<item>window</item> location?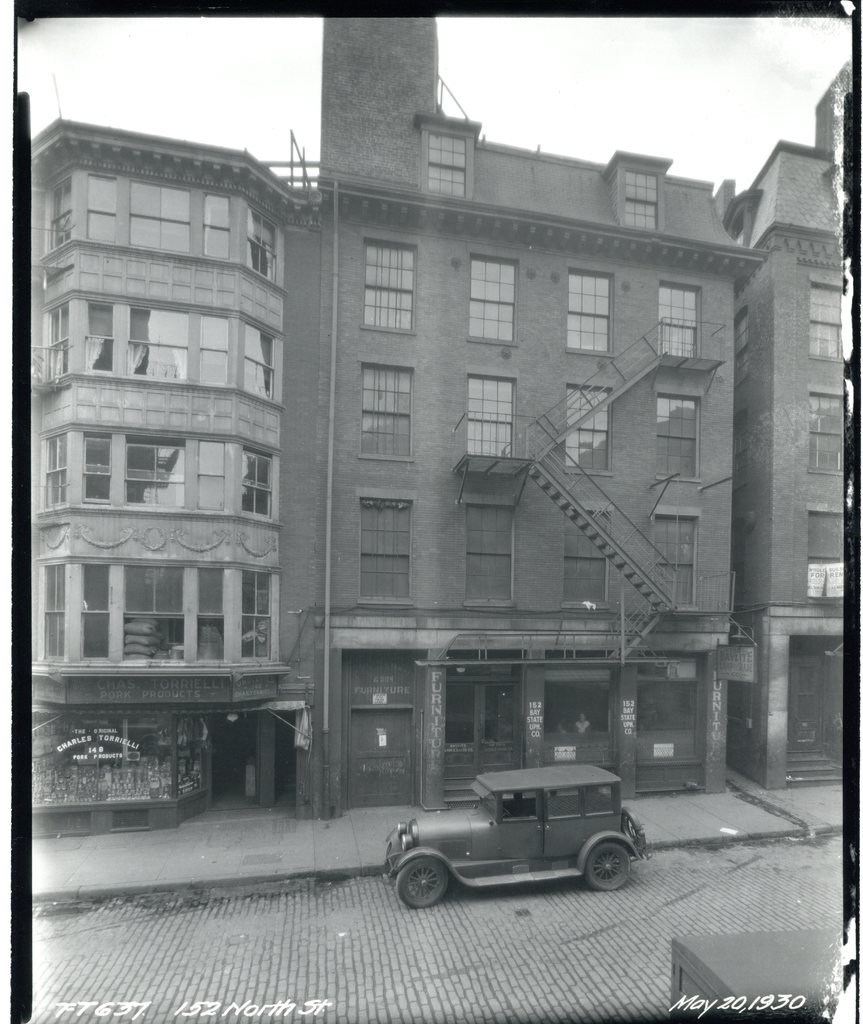
(809, 393, 843, 474)
